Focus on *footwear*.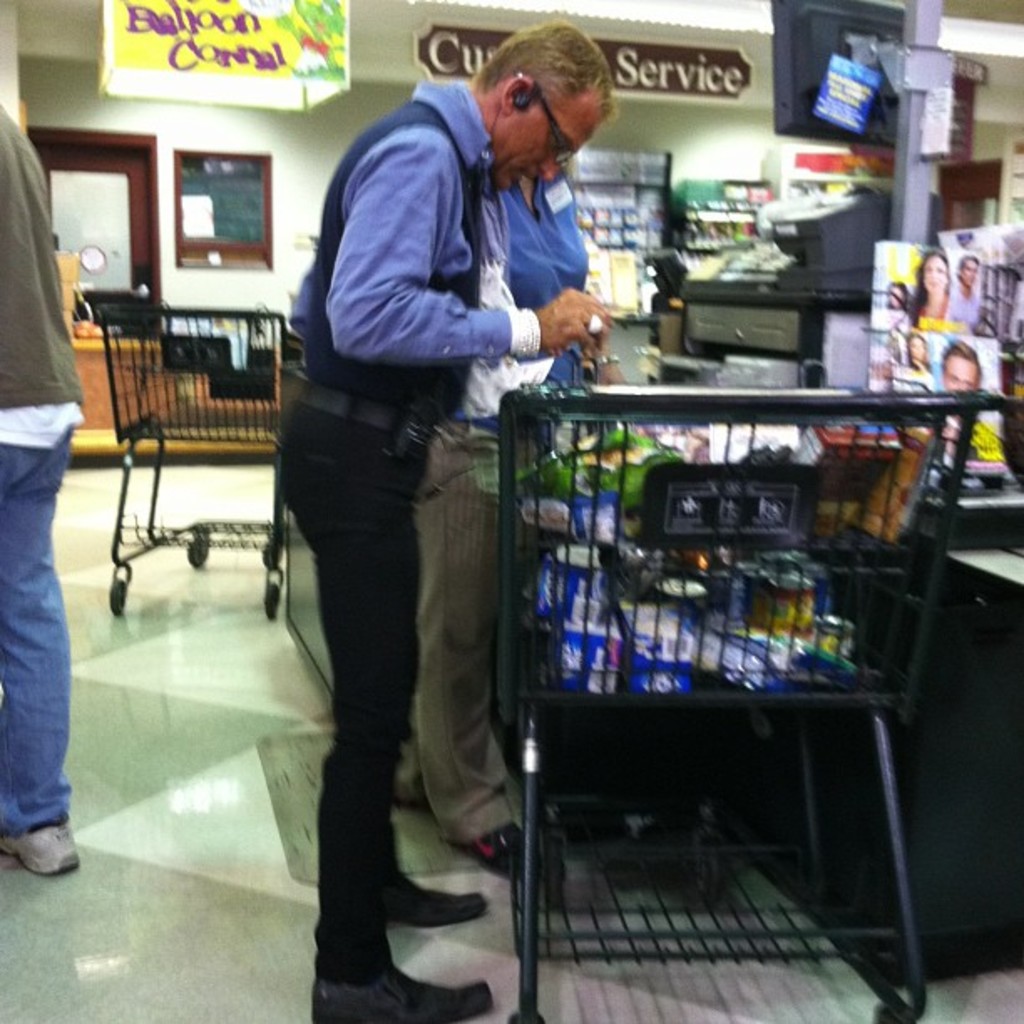
Focused at 385, 875, 492, 937.
